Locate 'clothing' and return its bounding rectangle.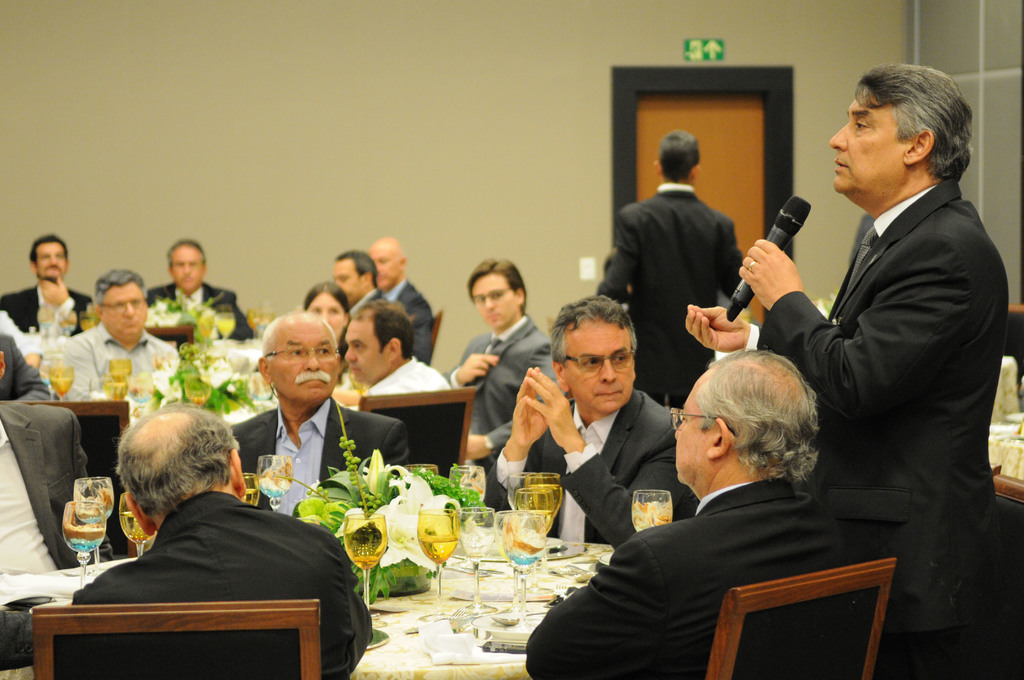
43/472/342/654.
